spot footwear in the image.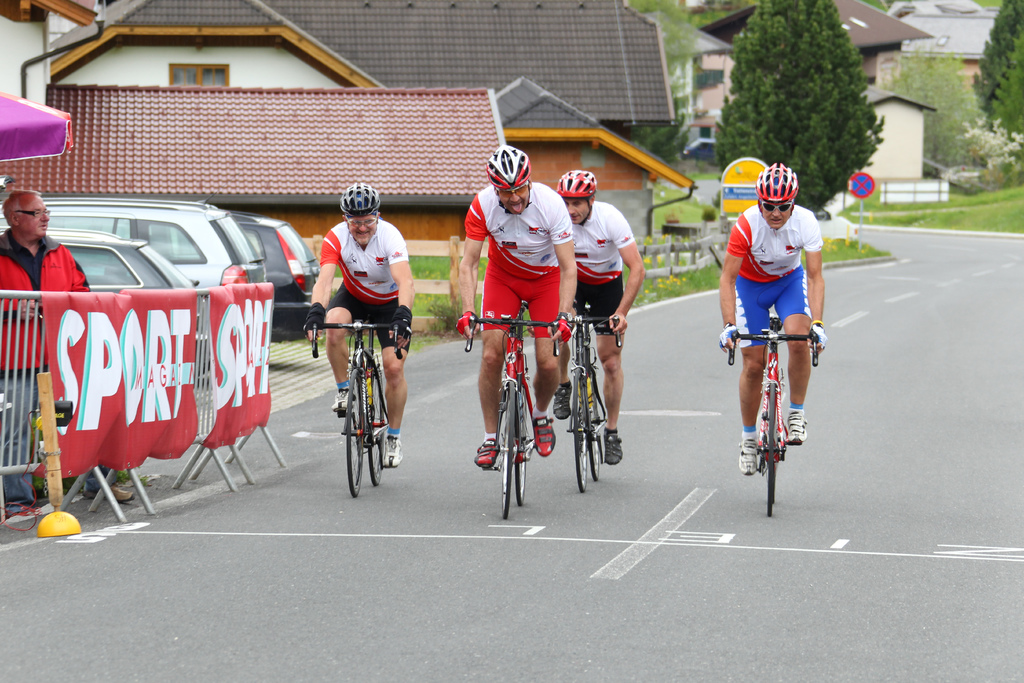
footwear found at region(605, 429, 625, 465).
